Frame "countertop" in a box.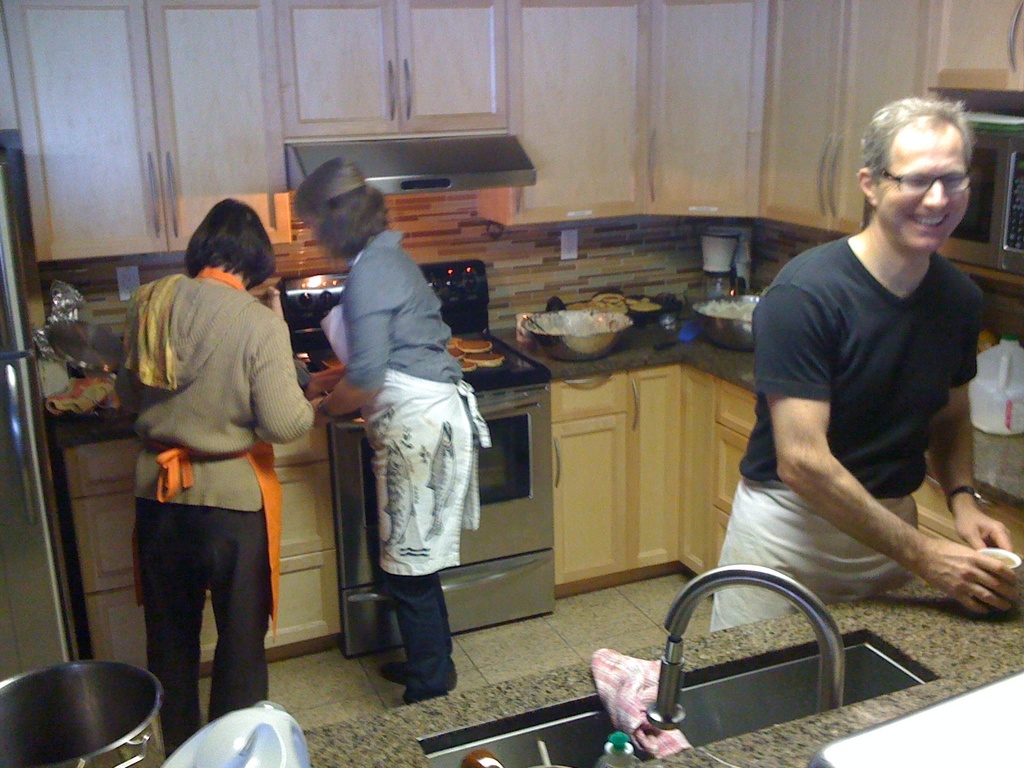
<region>47, 291, 1023, 664</region>.
